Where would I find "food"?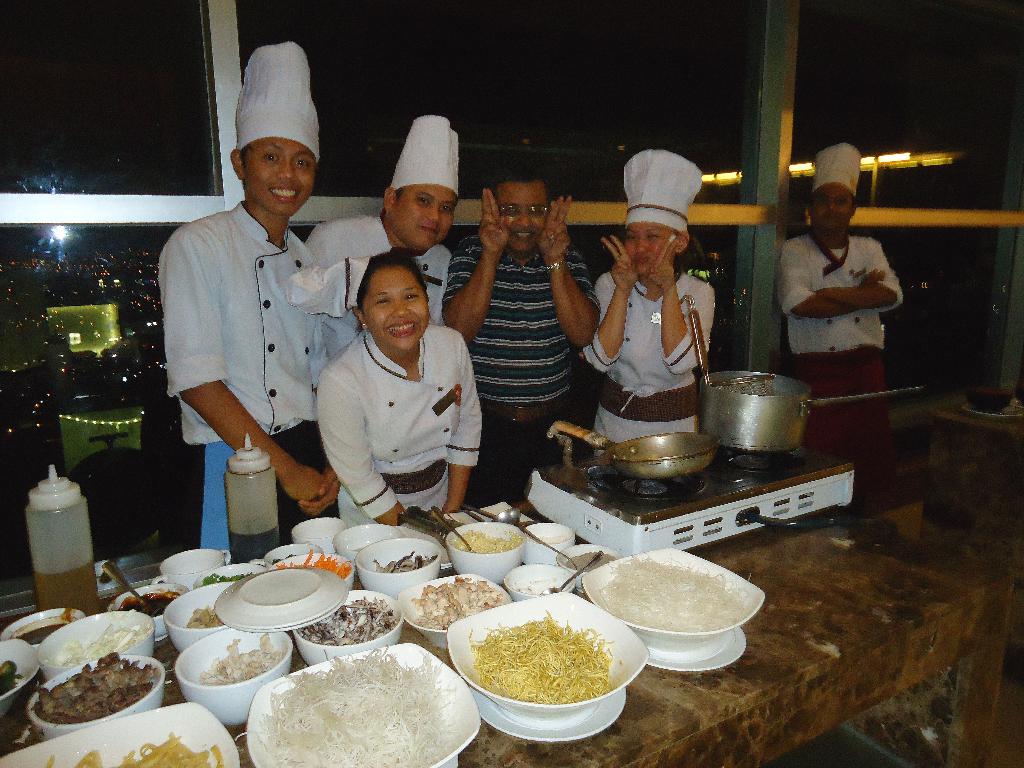
At bbox(458, 601, 625, 707).
